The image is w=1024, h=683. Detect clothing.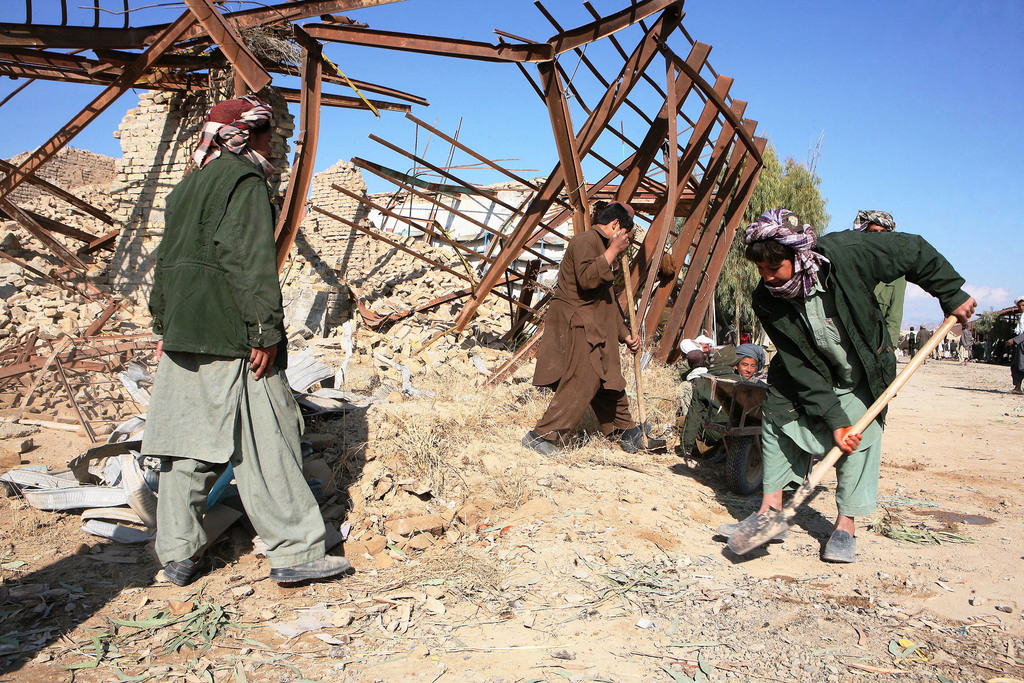
Detection: locate(684, 368, 781, 465).
